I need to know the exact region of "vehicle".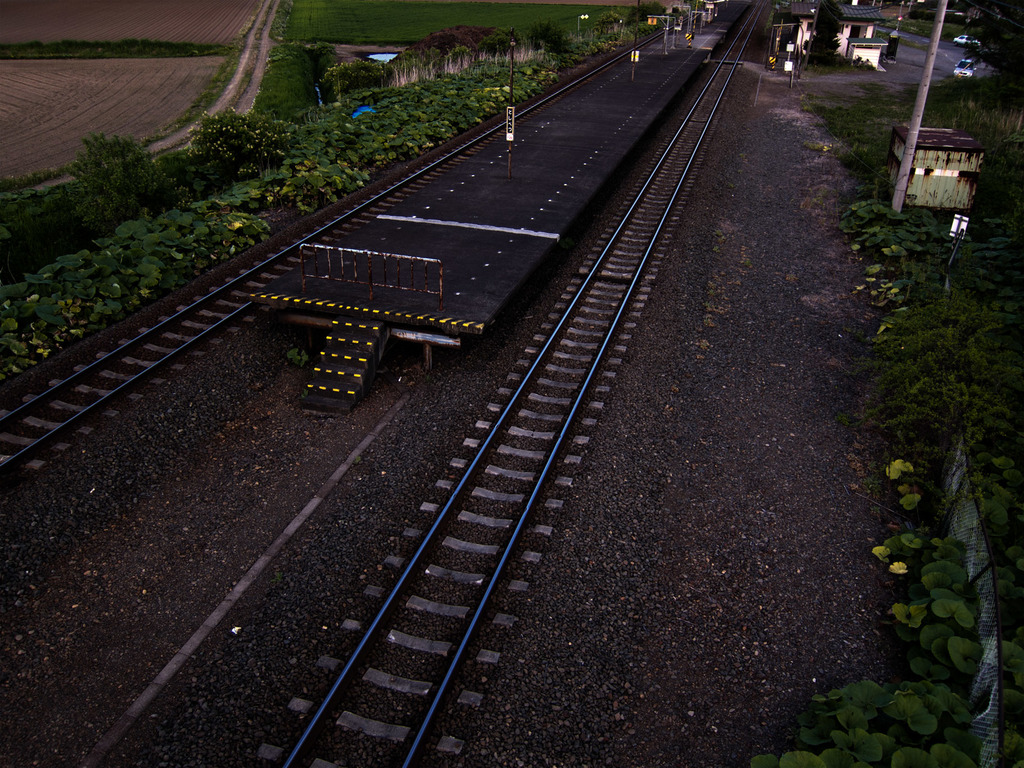
Region: bbox=[954, 57, 977, 76].
